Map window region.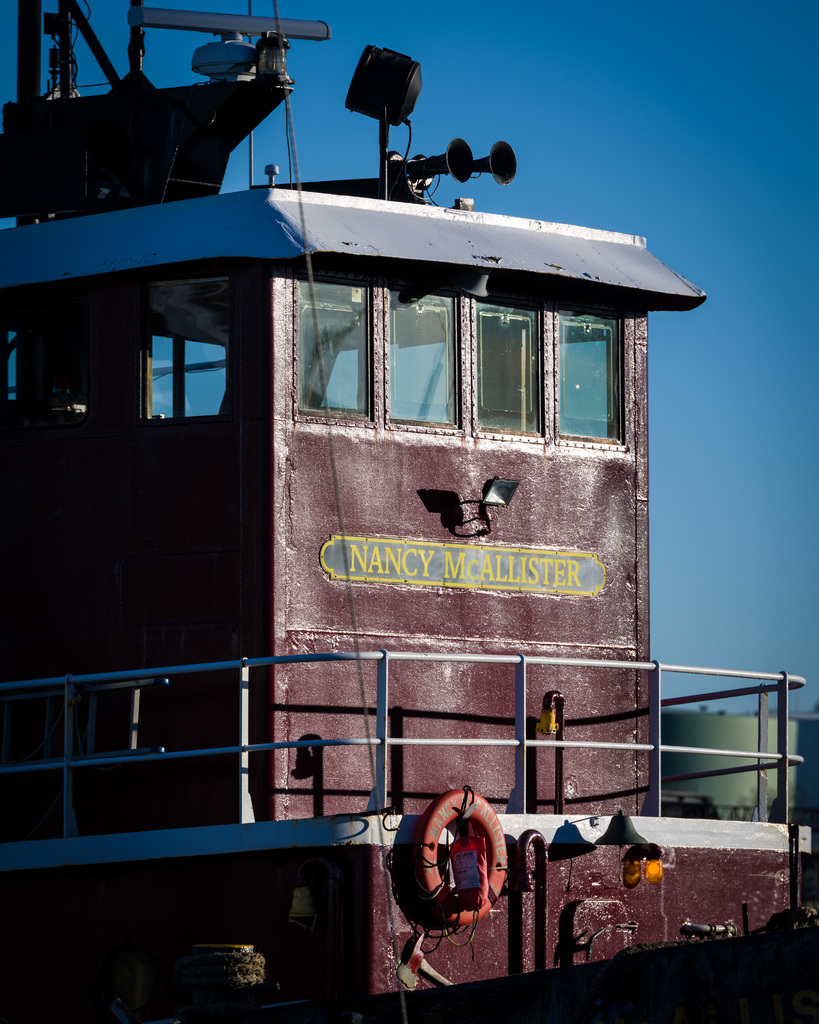
Mapped to Rect(289, 257, 375, 422).
